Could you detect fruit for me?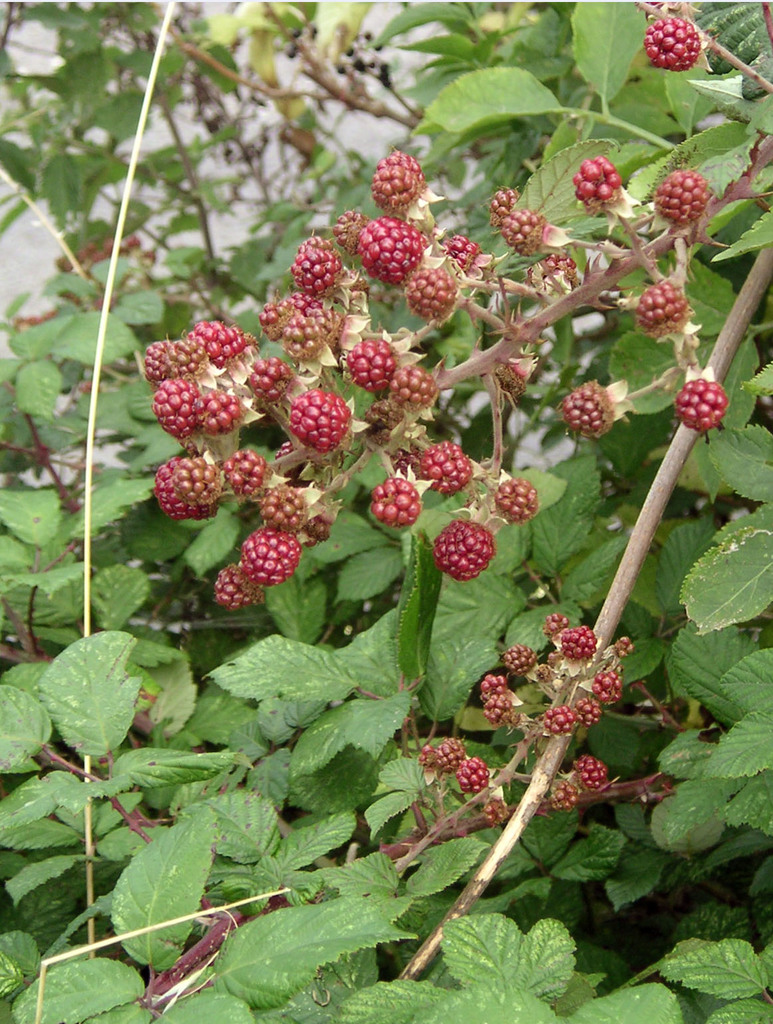
Detection result: (651,170,715,231).
